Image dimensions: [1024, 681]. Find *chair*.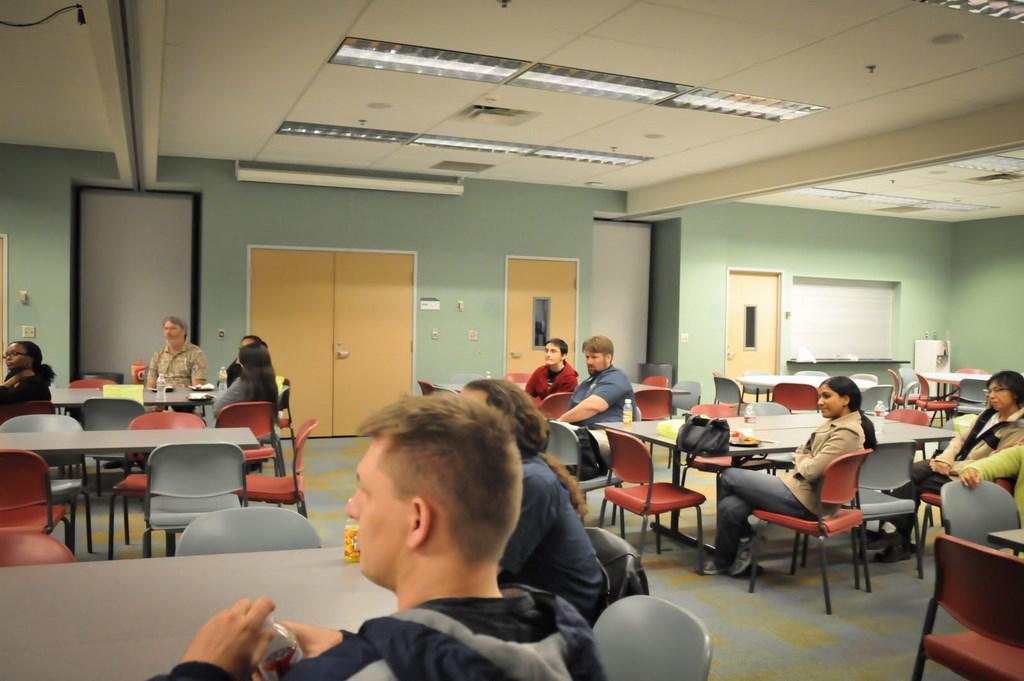
box(0, 448, 75, 552).
